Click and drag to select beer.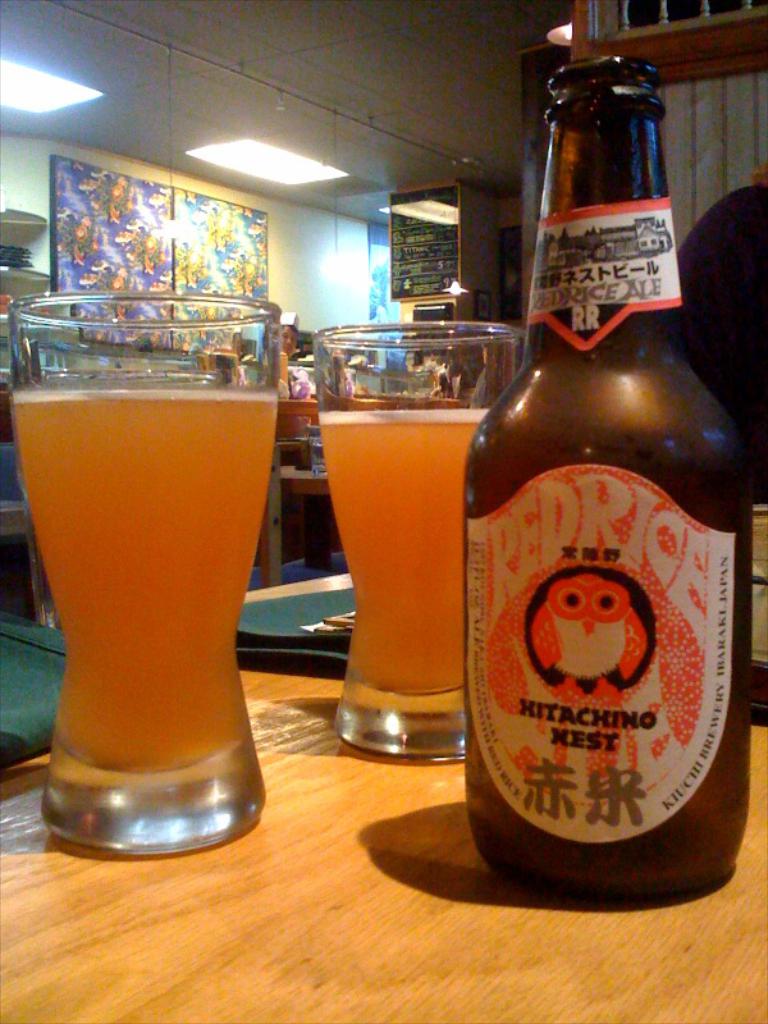
Selection: (14,375,278,786).
